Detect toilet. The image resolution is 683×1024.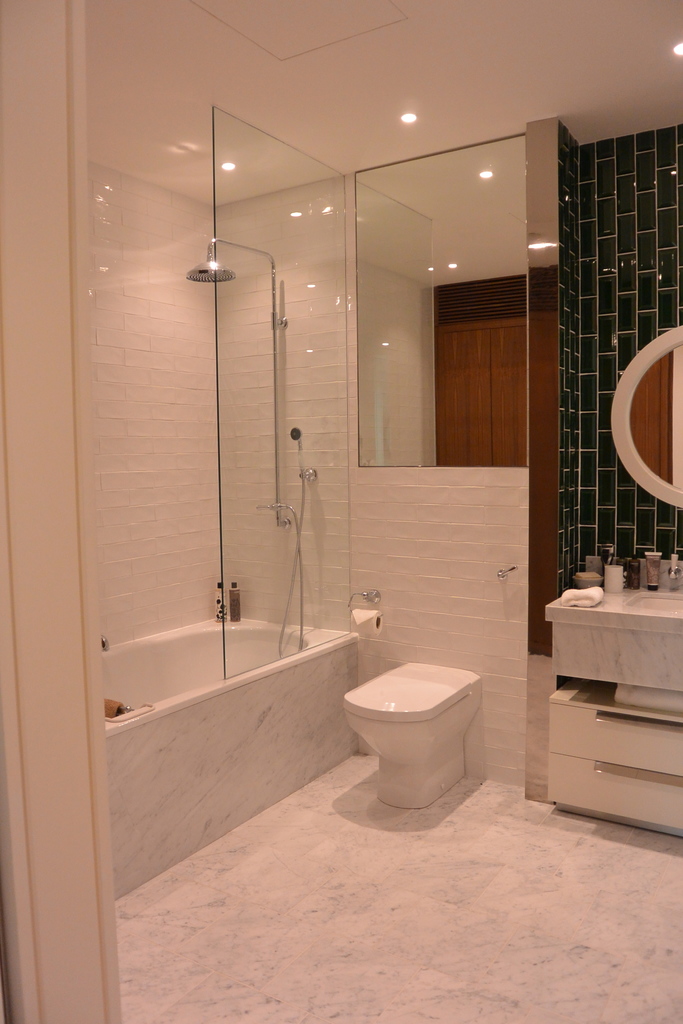
box(339, 662, 484, 810).
